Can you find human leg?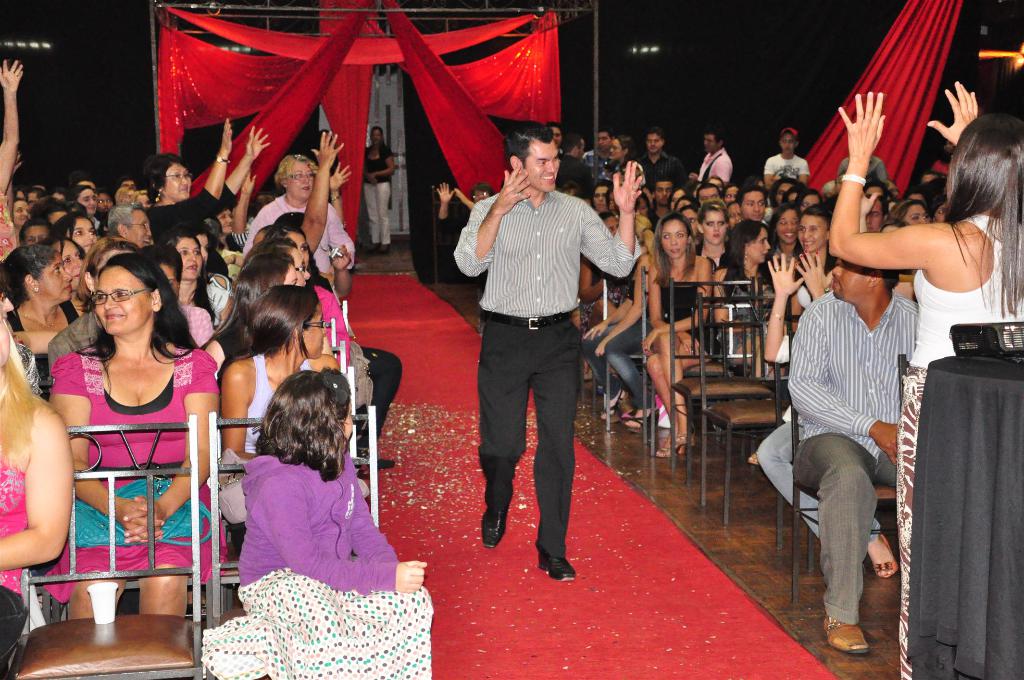
Yes, bounding box: locate(138, 565, 188, 616).
